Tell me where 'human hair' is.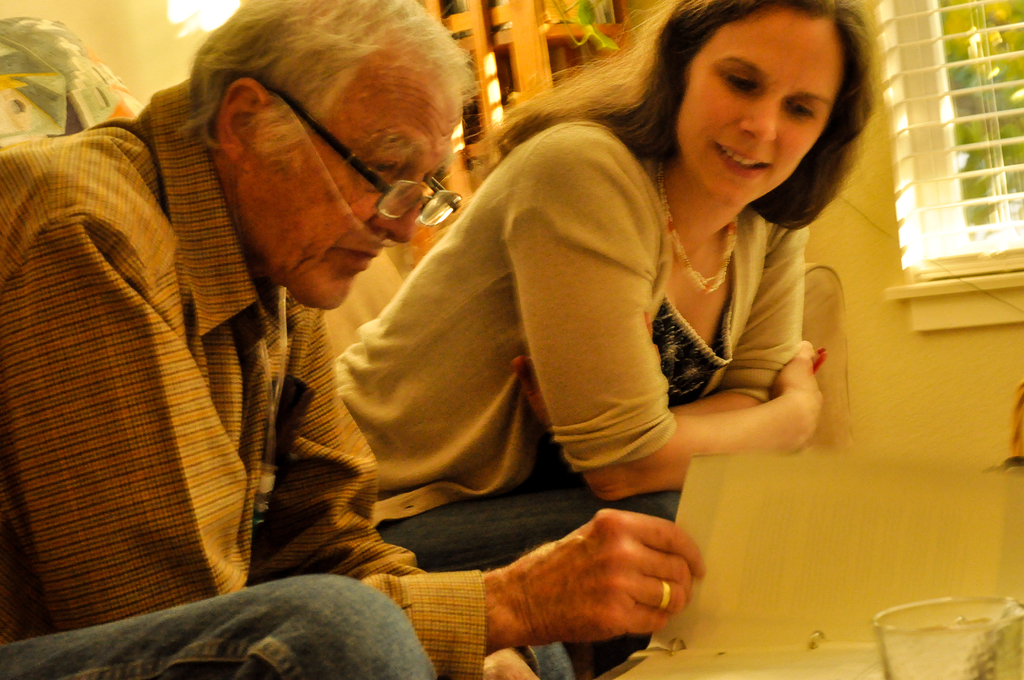
'human hair' is at box(470, 0, 885, 231).
